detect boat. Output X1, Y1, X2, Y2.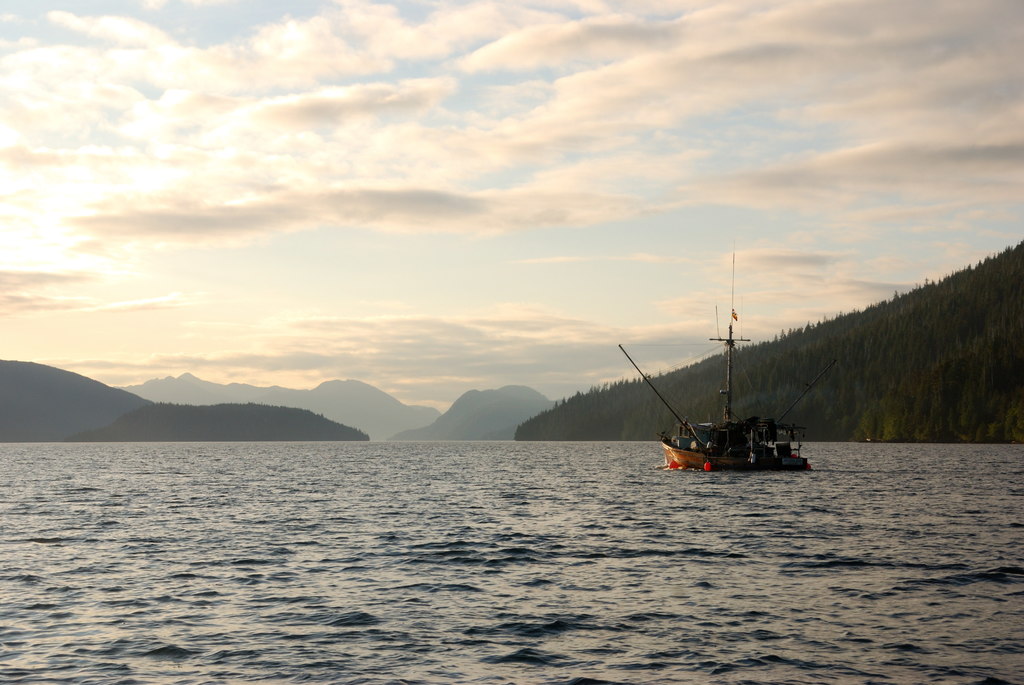
615, 244, 838, 470.
